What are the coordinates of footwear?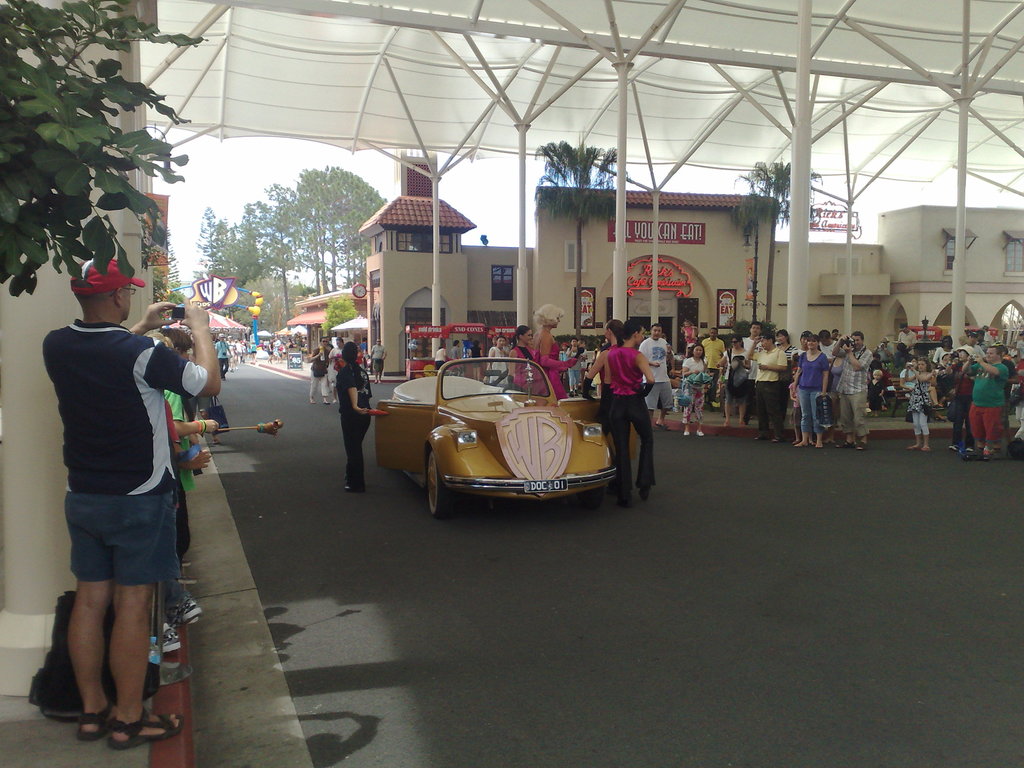
[696,431,701,434].
